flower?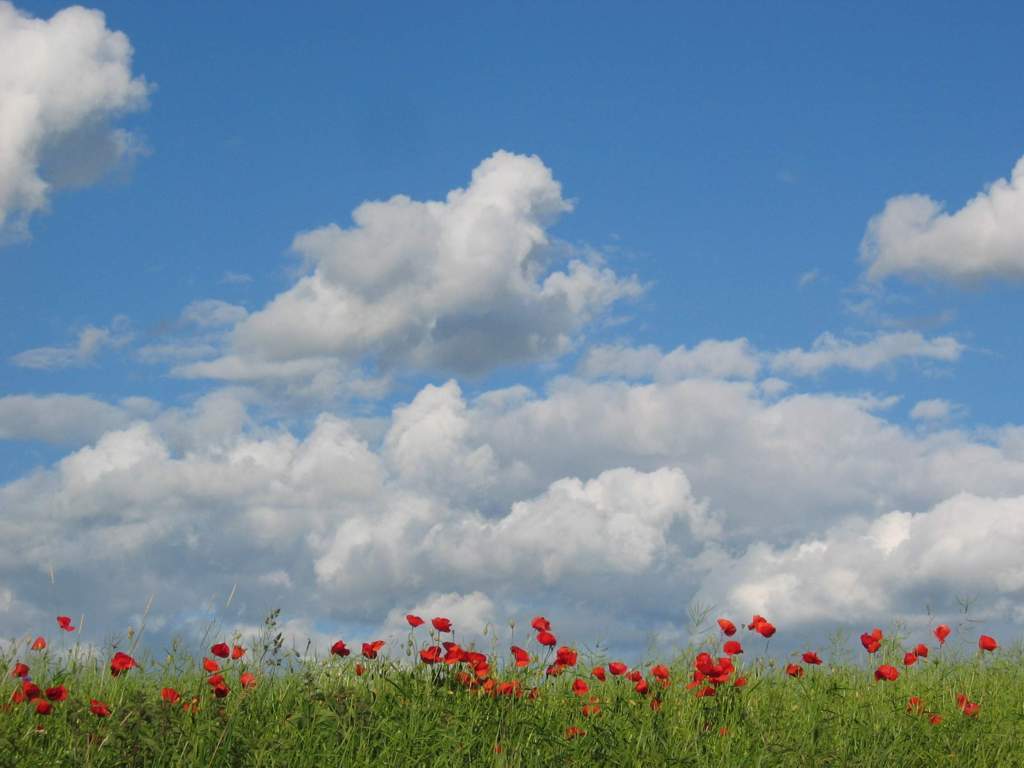
x1=226, y1=644, x2=249, y2=661
